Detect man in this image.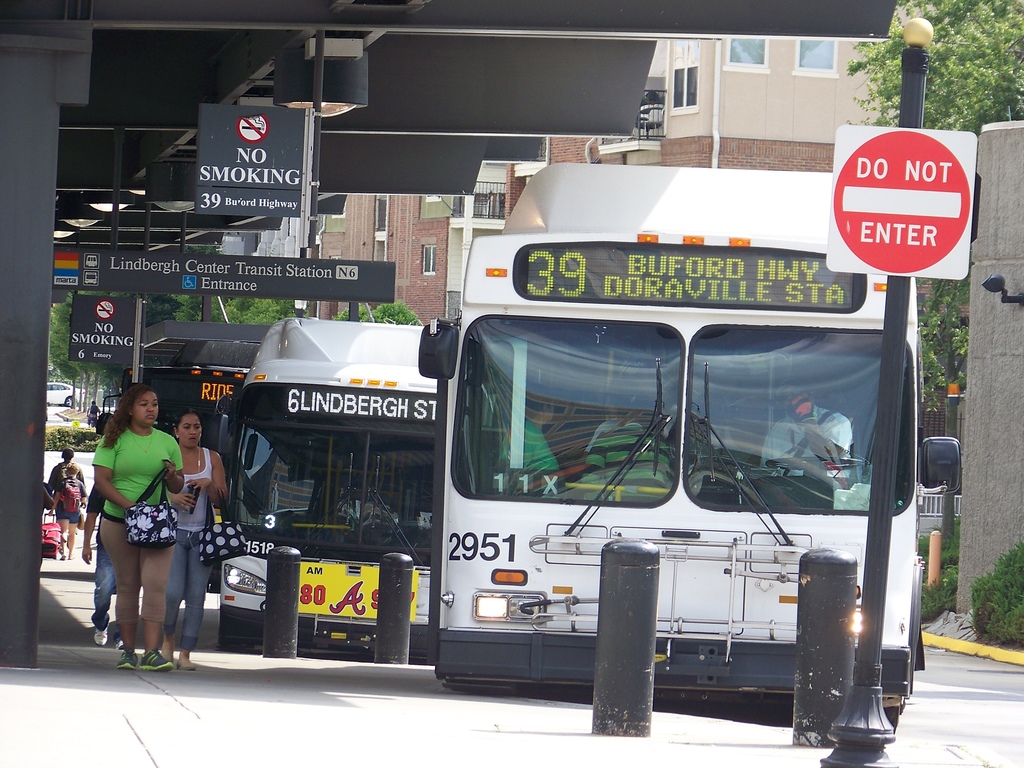
Detection: (760,380,845,478).
